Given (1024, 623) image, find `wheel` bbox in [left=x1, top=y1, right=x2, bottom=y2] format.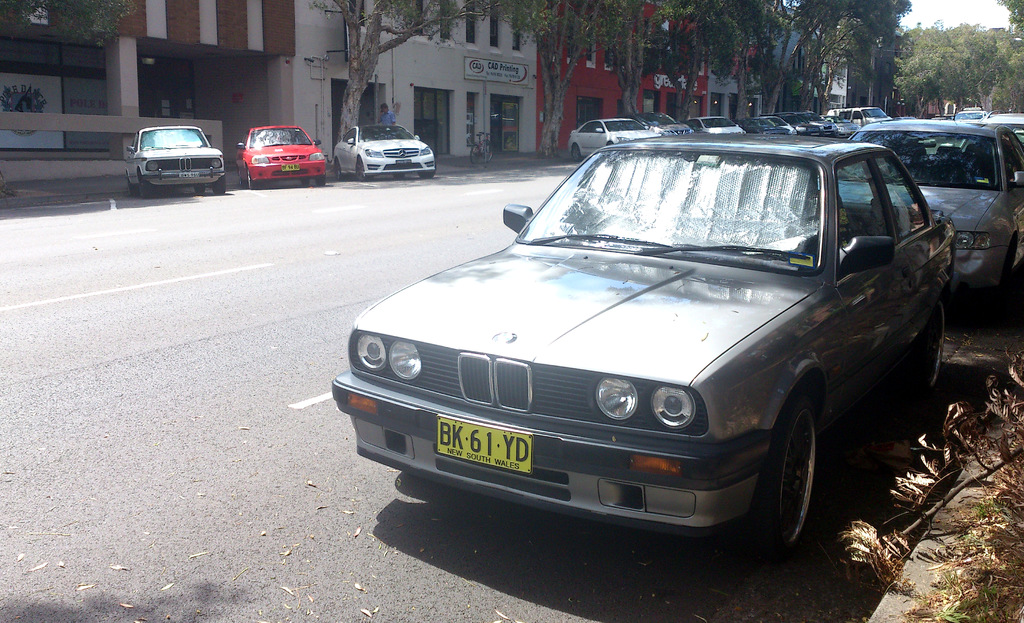
[left=209, top=177, right=227, bottom=190].
